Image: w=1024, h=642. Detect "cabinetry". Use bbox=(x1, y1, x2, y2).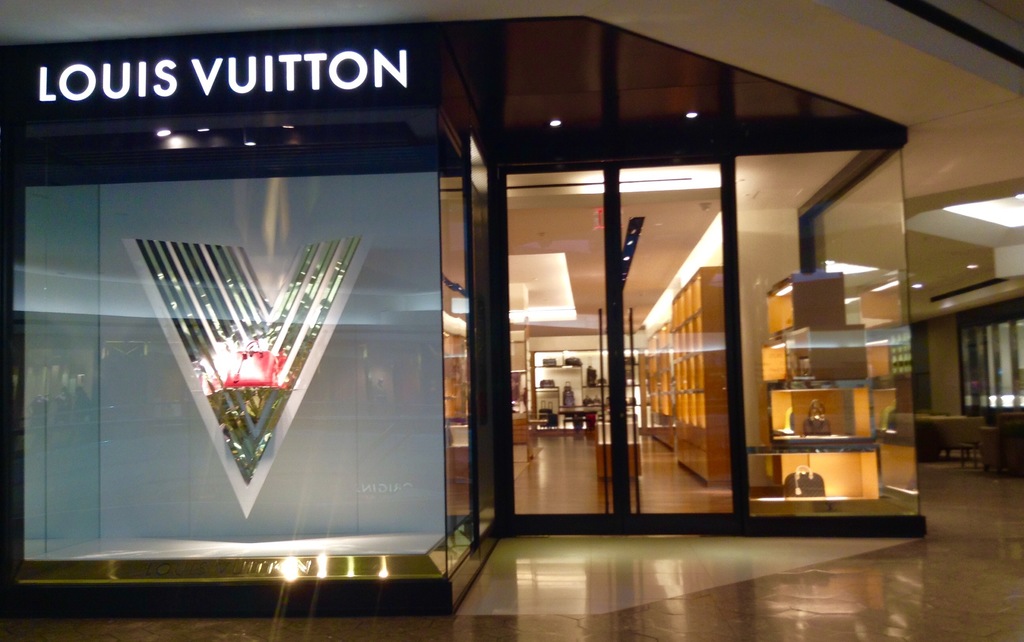
bbox=(440, 325, 465, 429).
